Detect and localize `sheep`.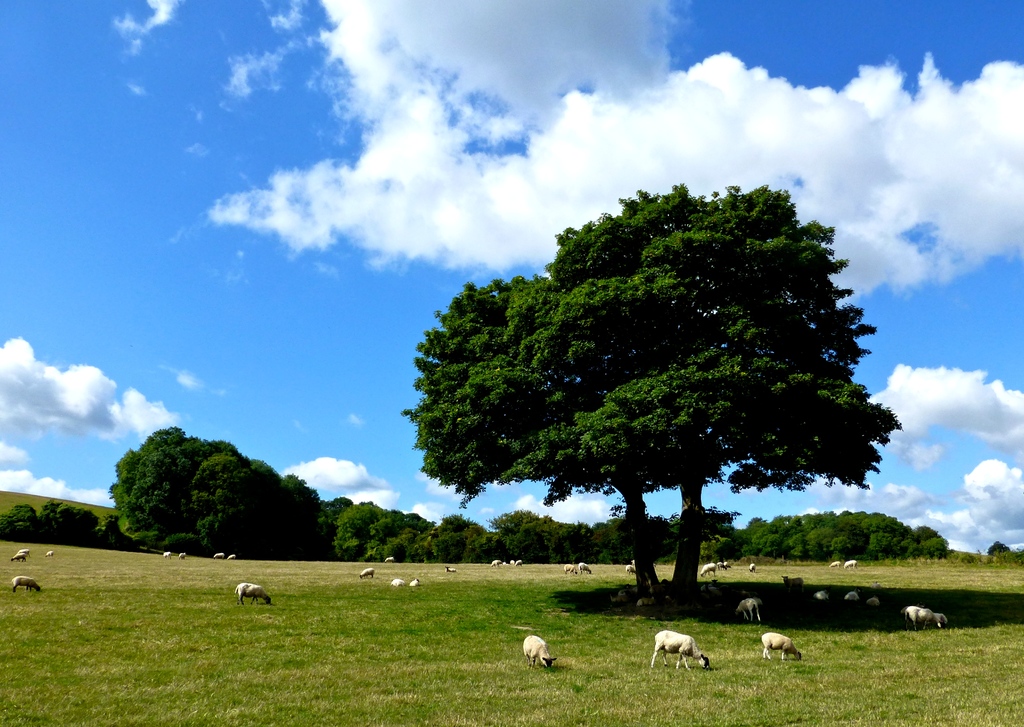
Localized at region(394, 578, 407, 586).
